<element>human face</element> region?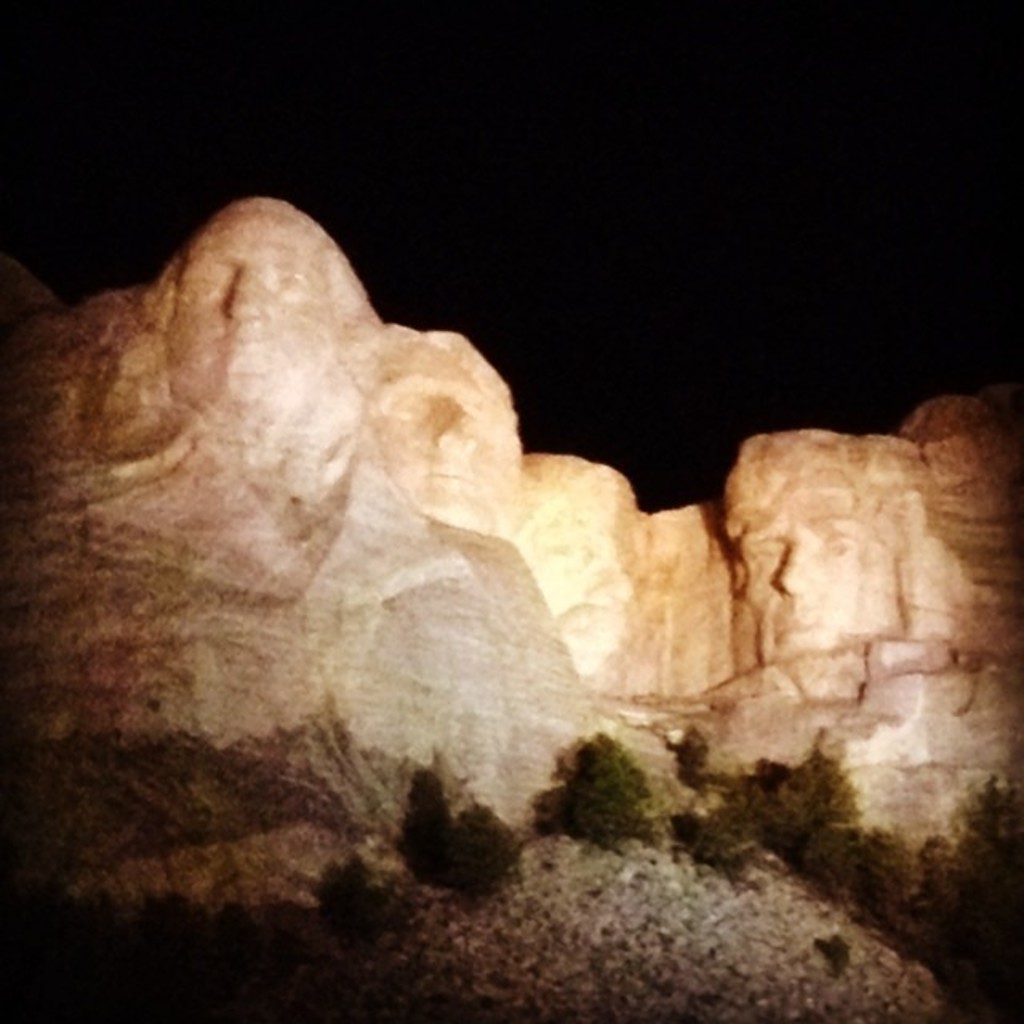
bbox(738, 493, 898, 667)
